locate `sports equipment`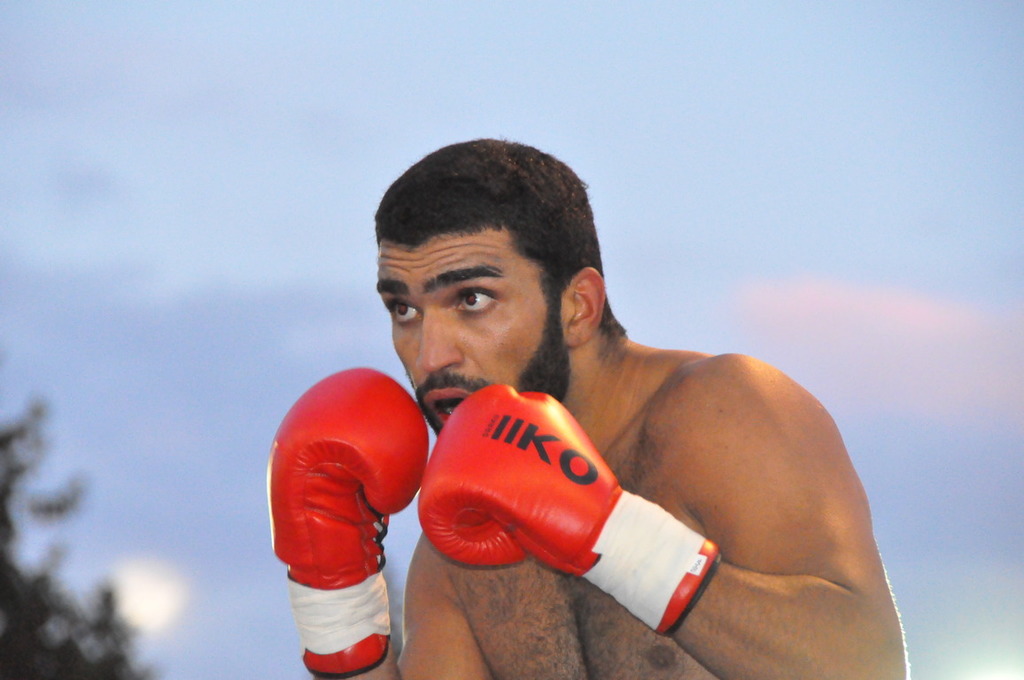
rect(415, 381, 725, 636)
